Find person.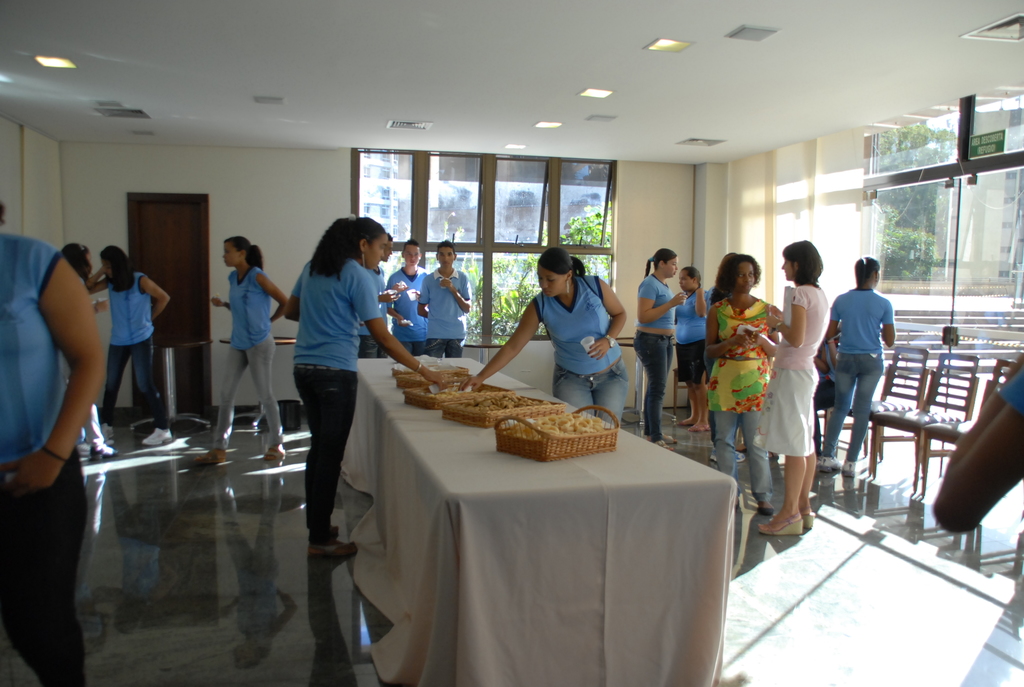
<box>284,215,466,558</box>.
